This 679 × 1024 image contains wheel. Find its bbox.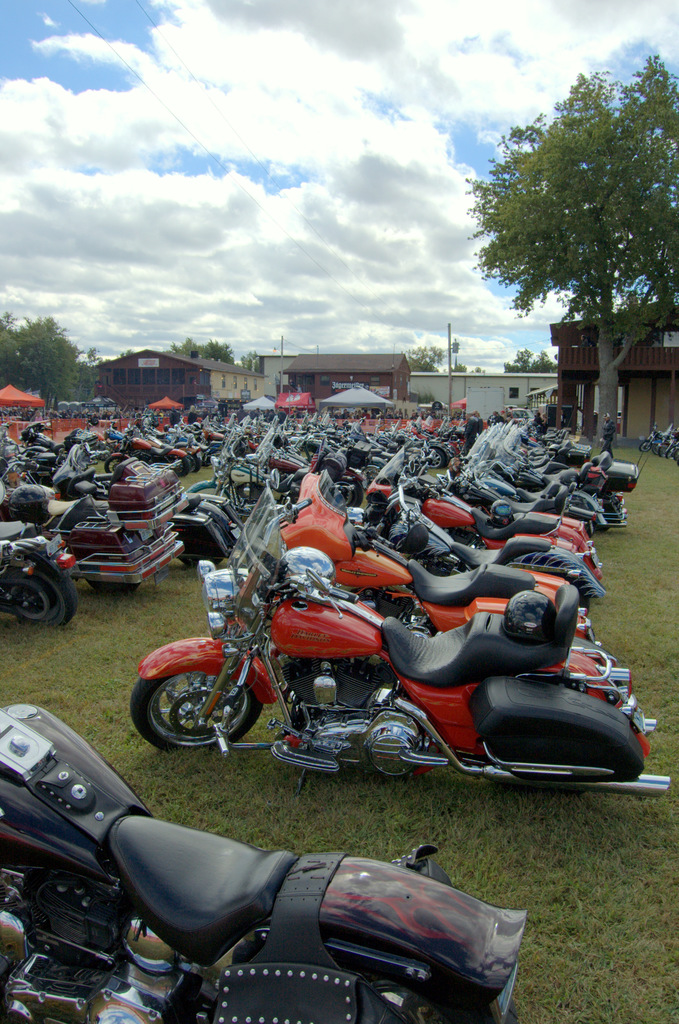
Rect(1, 561, 77, 625).
